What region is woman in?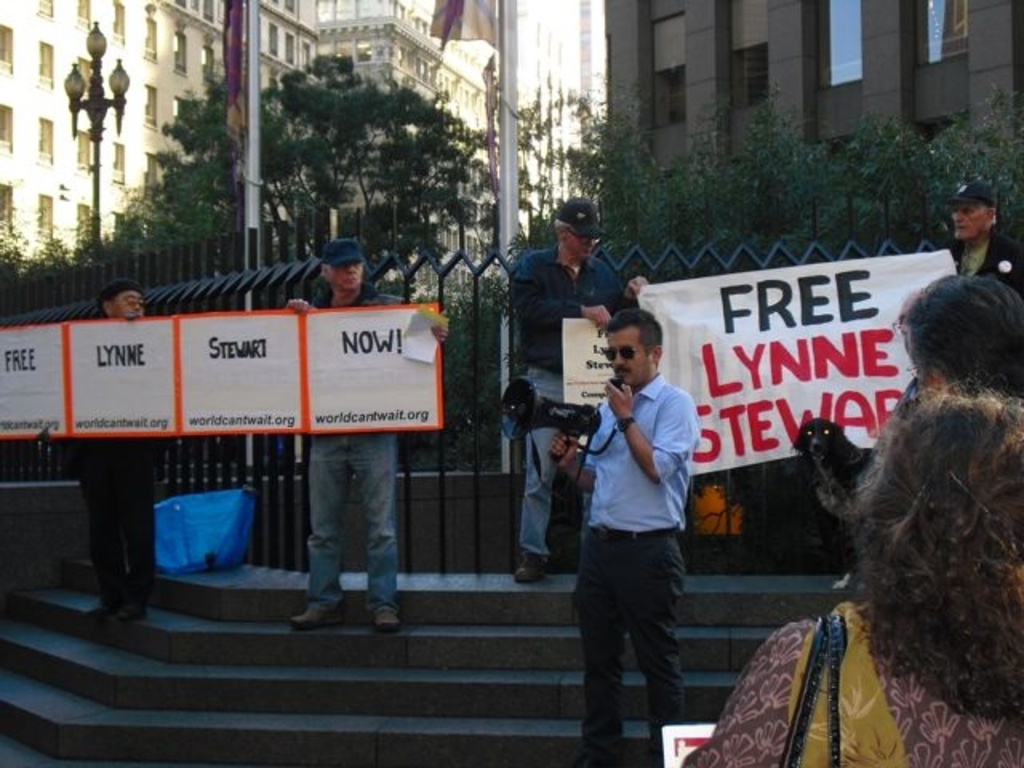
bbox=[904, 272, 1022, 413].
